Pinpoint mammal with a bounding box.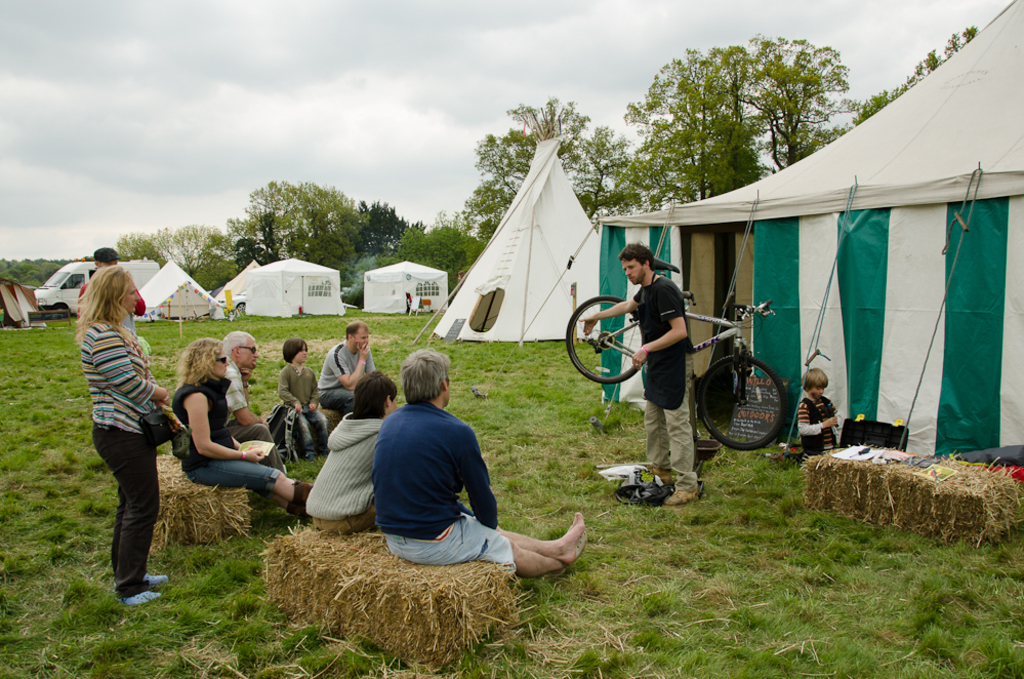
box(302, 371, 400, 538).
